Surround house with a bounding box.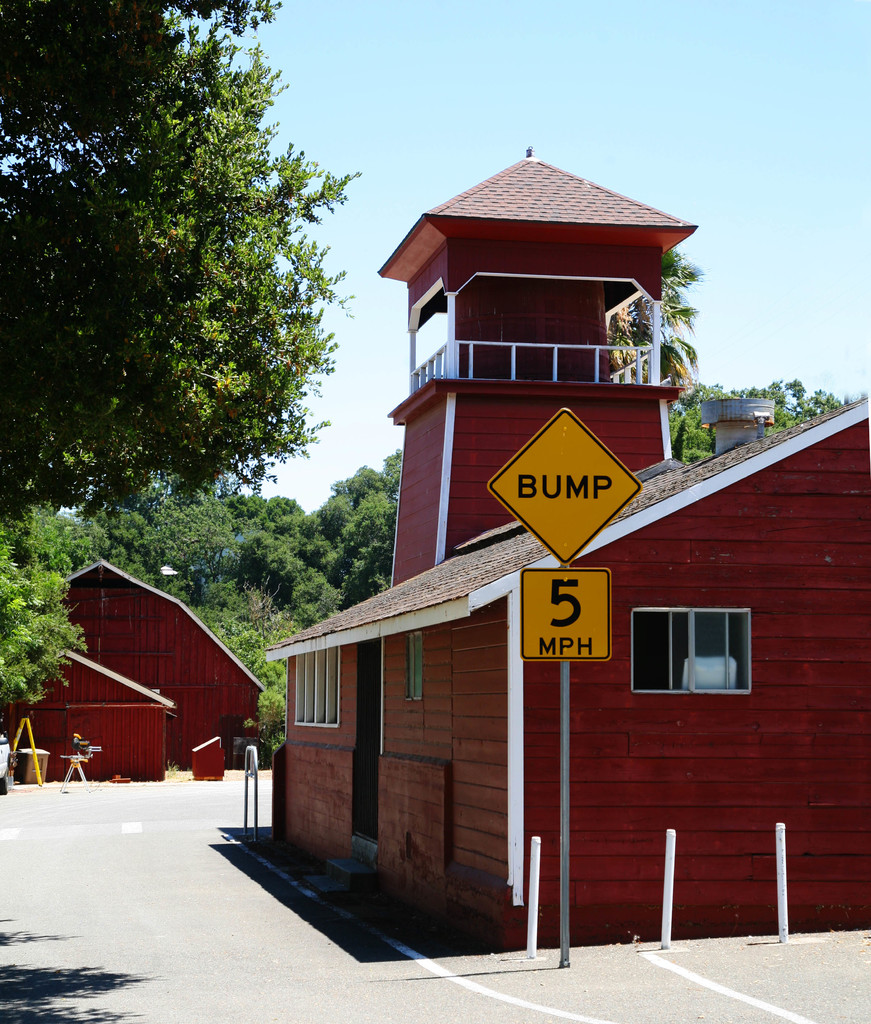
(x1=275, y1=141, x2=810, y2=942).
